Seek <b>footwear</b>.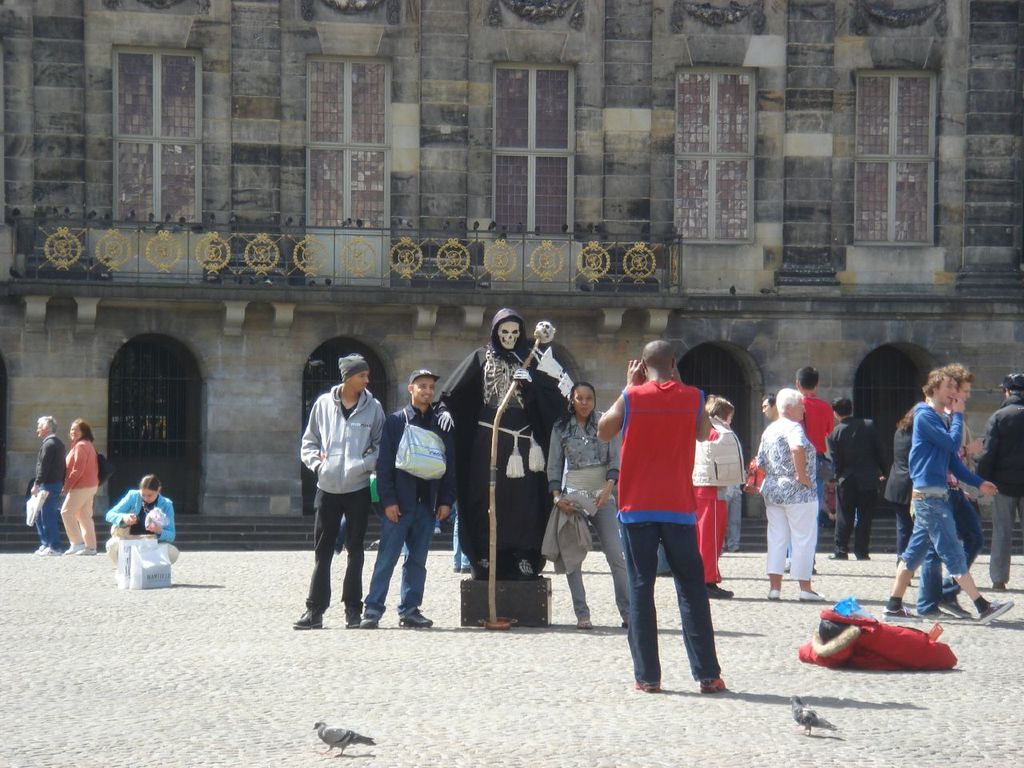
select_region(826, 551, 849, 559).
